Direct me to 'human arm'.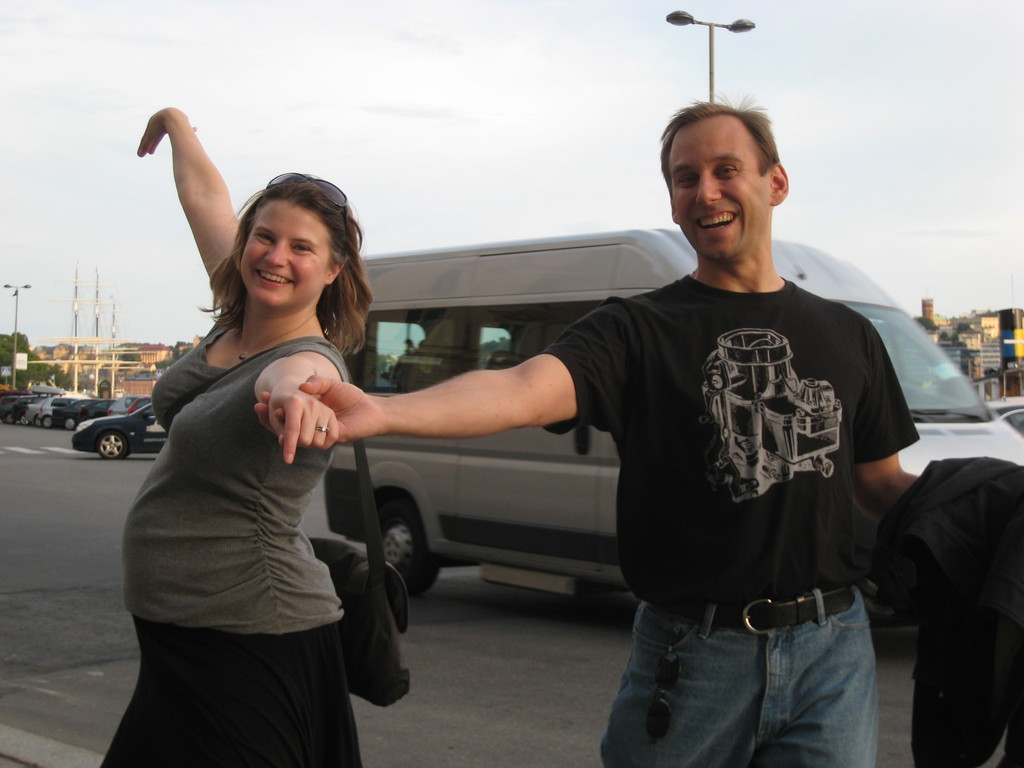
Direction: locate(331, 329, 603, 488).
